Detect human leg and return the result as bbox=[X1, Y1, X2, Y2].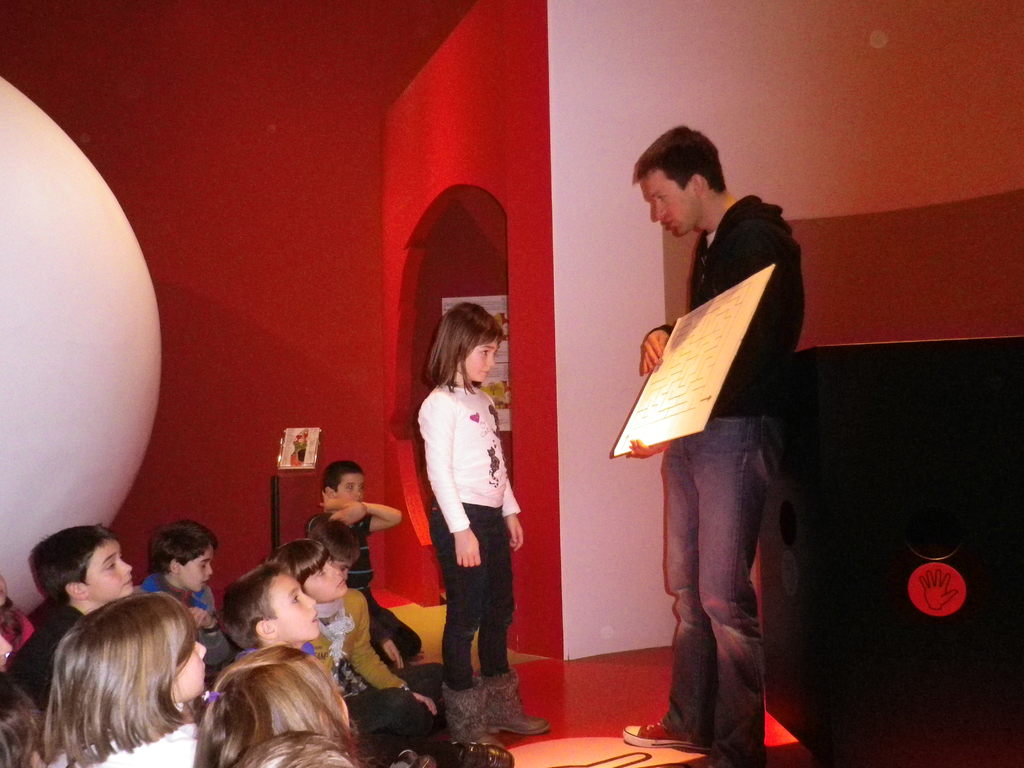
bbox=[436, 501, 550, 744].
